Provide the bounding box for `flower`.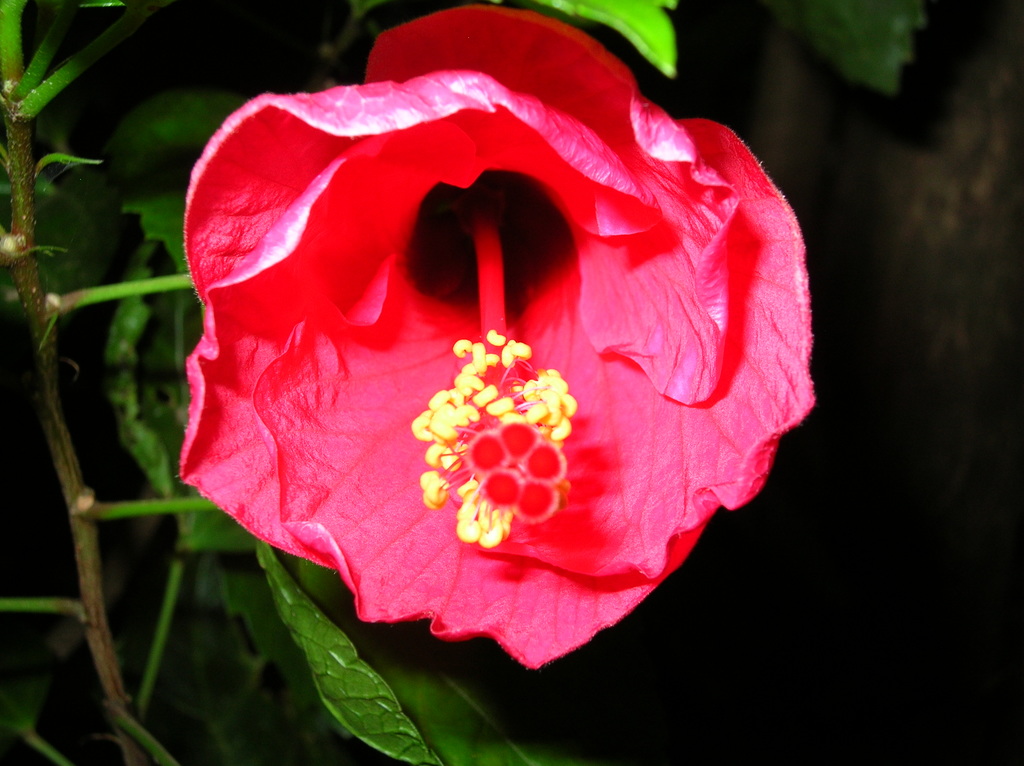
bbox(154, 51, 808, 649).
